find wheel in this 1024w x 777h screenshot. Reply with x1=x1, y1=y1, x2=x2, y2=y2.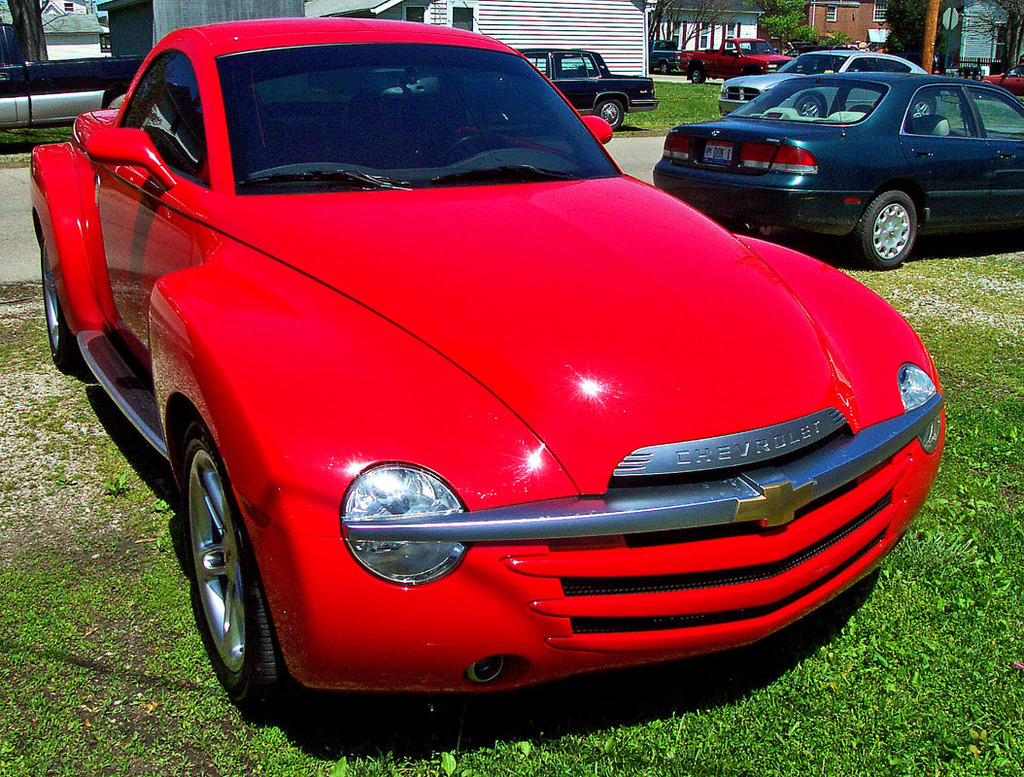
x1=797, y1=94, x2=824, y2=116.
